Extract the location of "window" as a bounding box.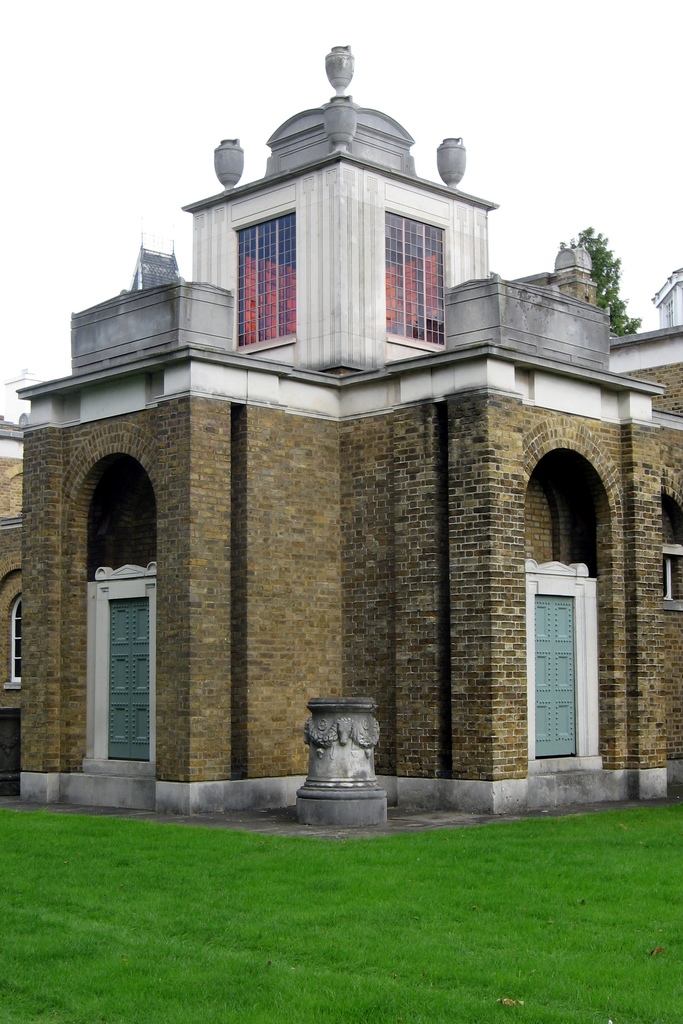
locate(232, 211, 299, 357).
